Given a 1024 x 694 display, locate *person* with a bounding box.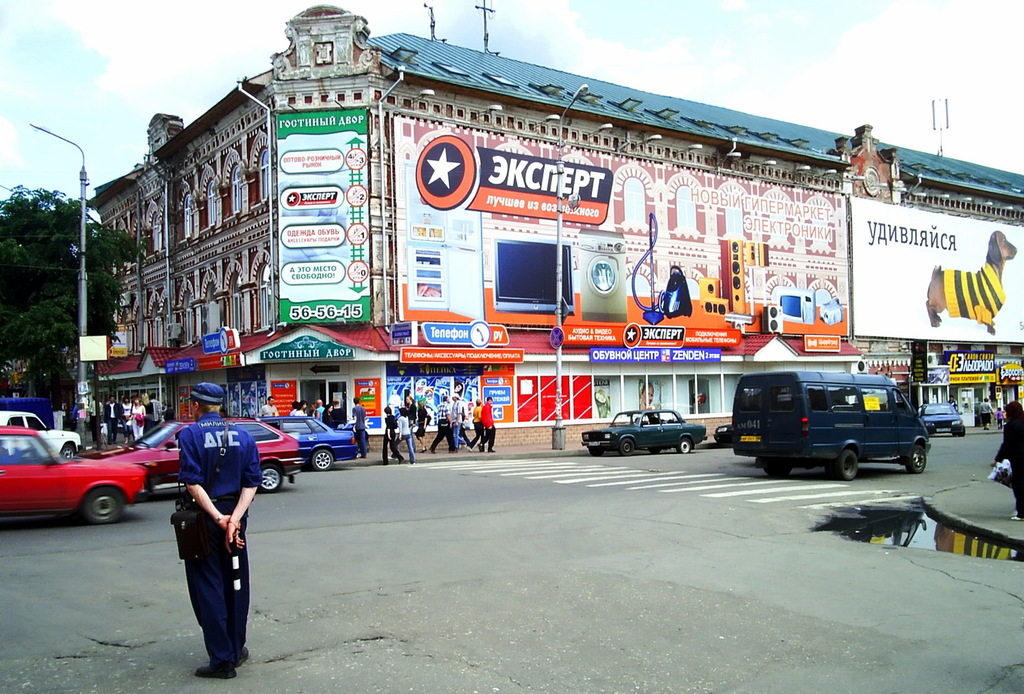
Located: bbox=[417, 400, 430, 451].
